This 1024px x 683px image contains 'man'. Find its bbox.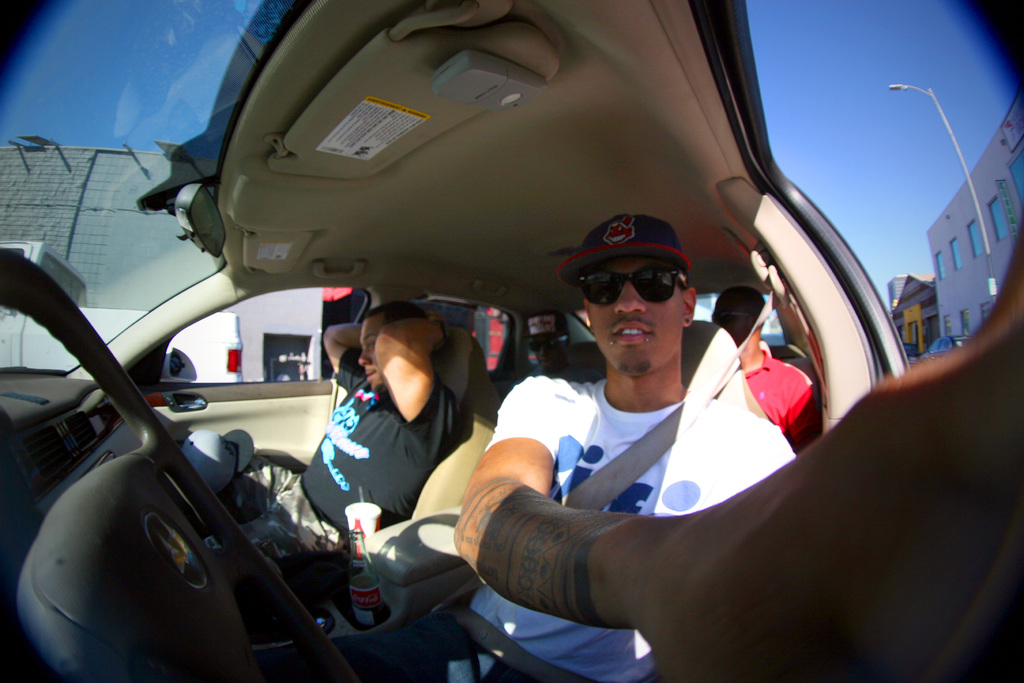
[707,279,824,457].
